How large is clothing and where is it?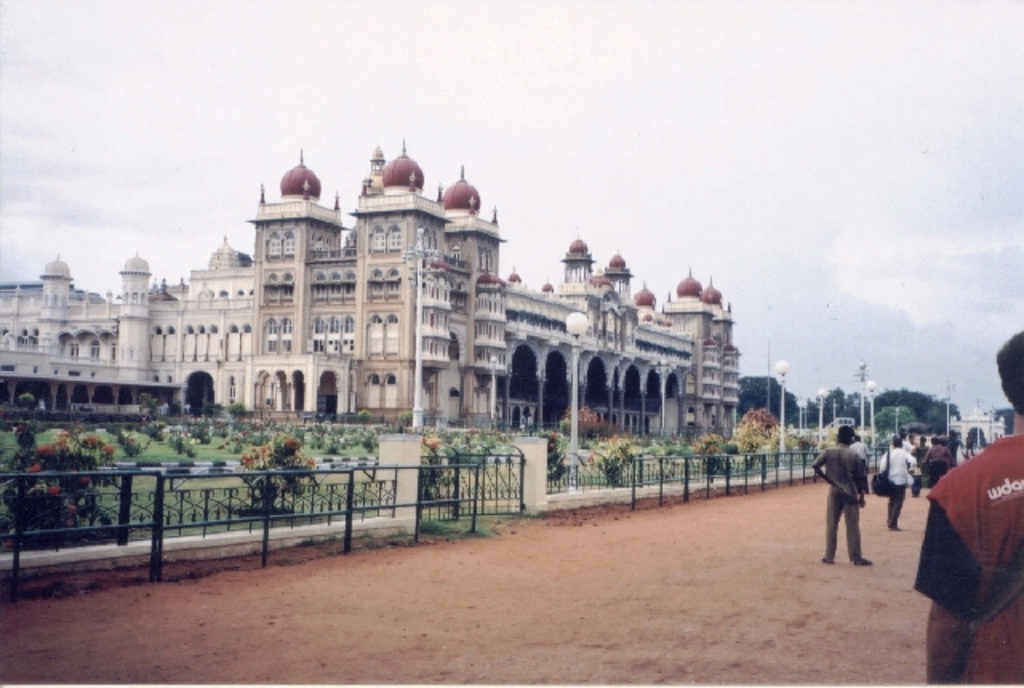
Bounding box: <bbox>917, 419, 1018, 659</bbox>.
